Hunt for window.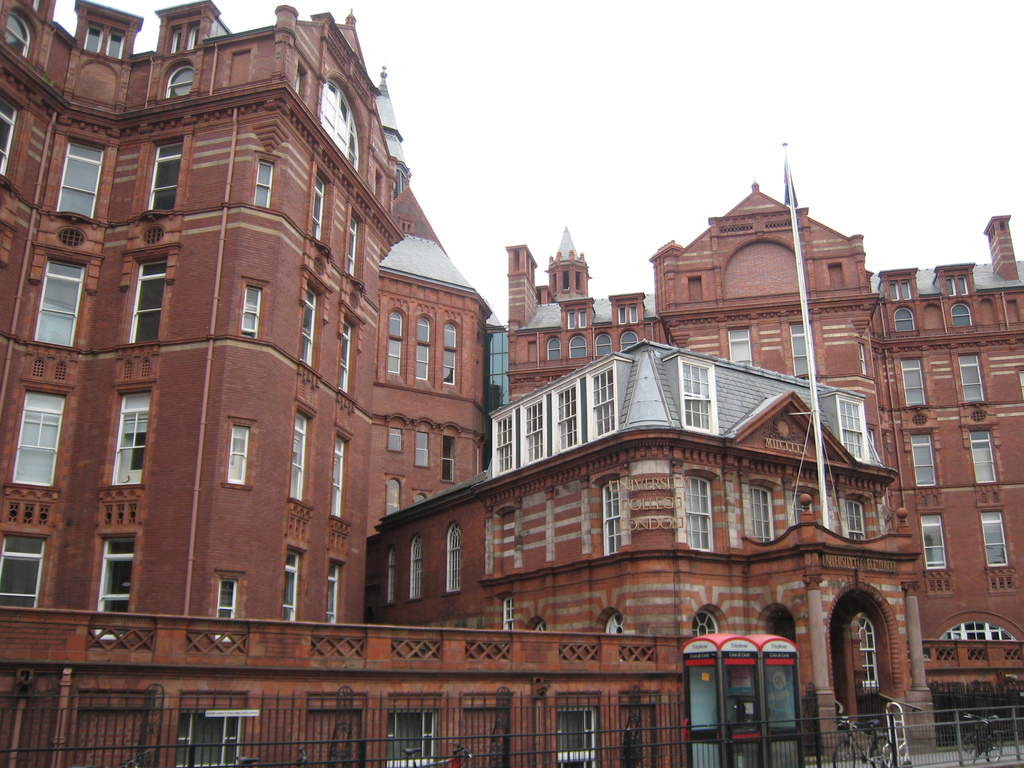
Hunted down at left=571, top=337, right=588, bottom=358.
